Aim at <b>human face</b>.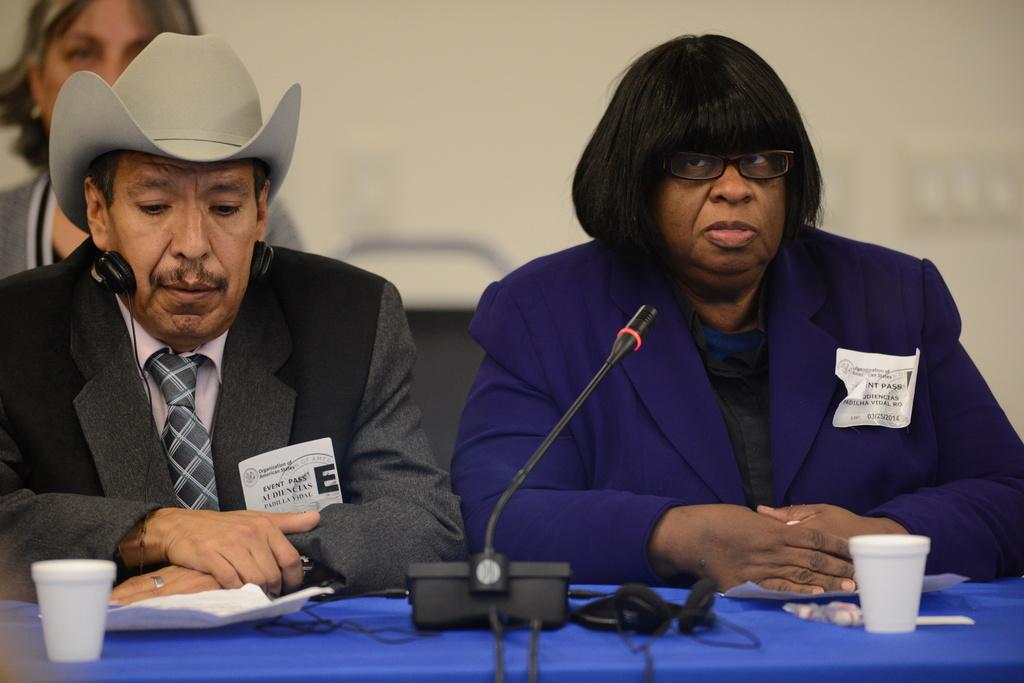
Aimed at x1=99, y1=156, x2=259, y2=356.
